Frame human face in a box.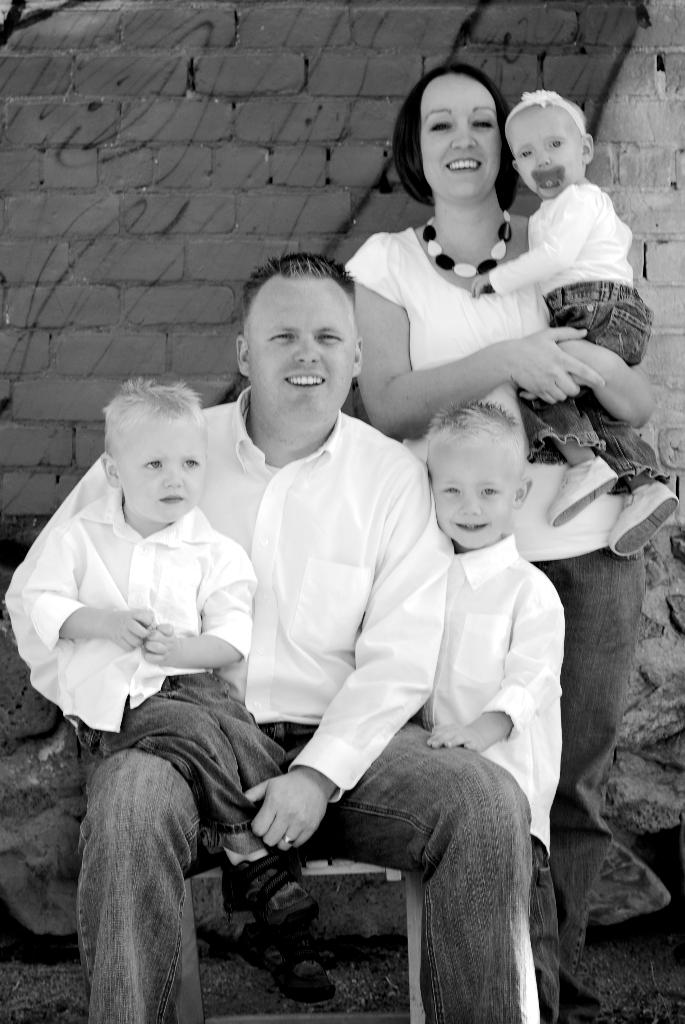
{"left": 249, "top": 288, "right": 359, "bottom": 424}.
